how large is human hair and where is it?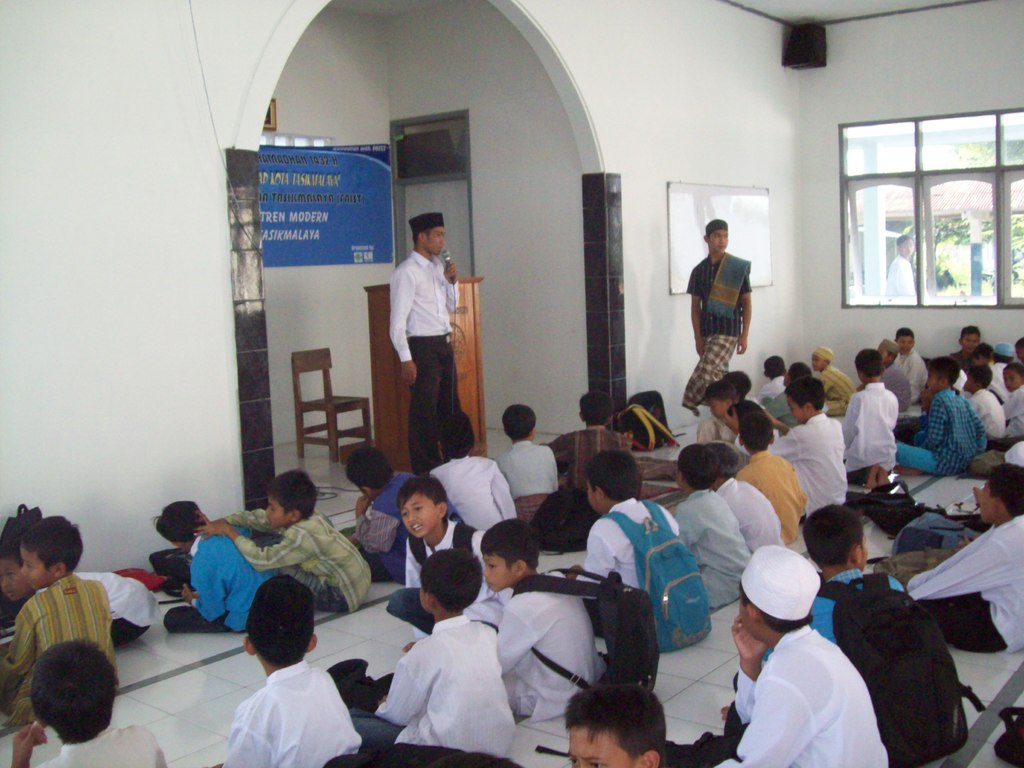
Bounding box: (left=242, top=574, right=314, bottom=666).
